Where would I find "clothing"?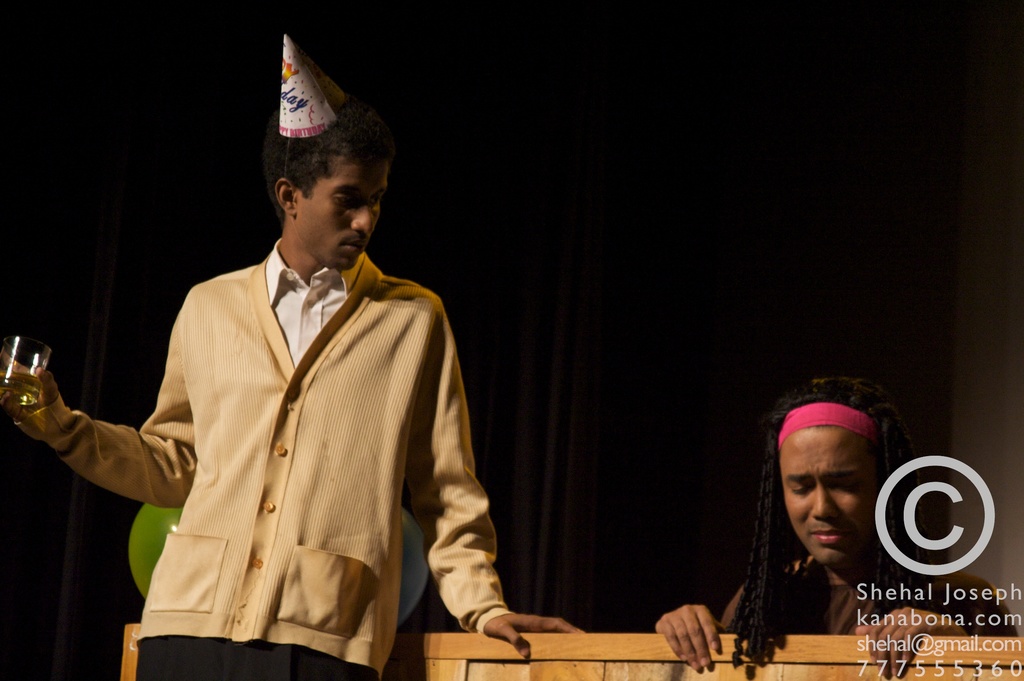
At Rect(77, 212, 502, 669).
